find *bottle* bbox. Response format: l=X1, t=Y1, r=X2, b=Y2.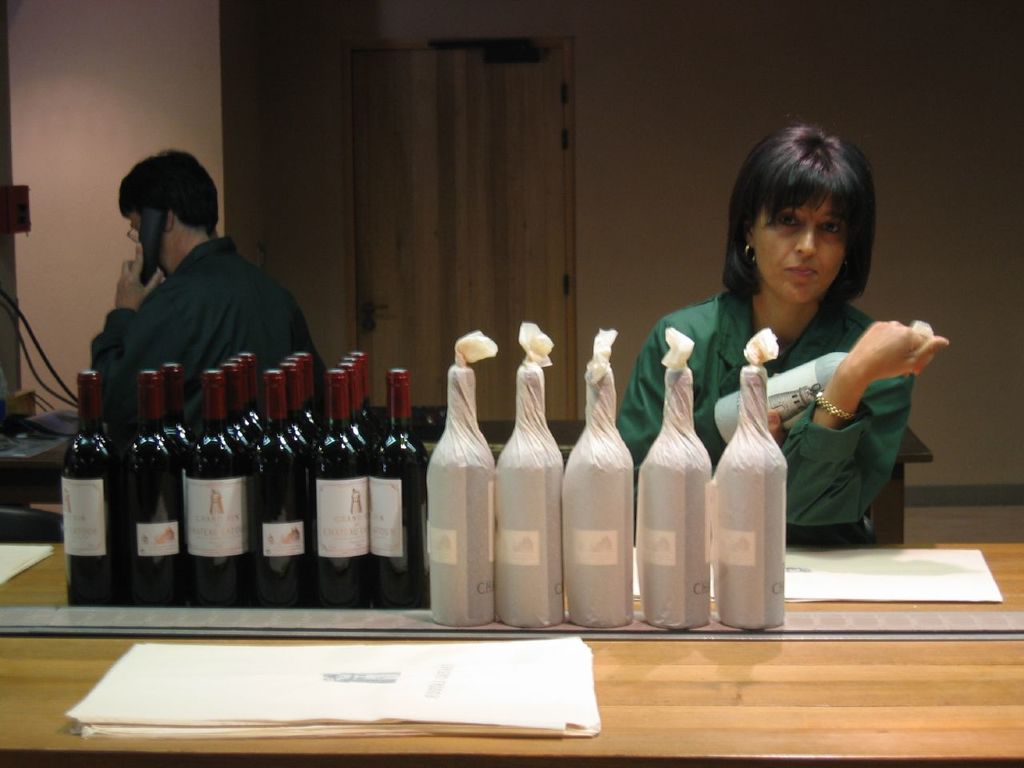
l=50, t=367, r=114, b=612.
